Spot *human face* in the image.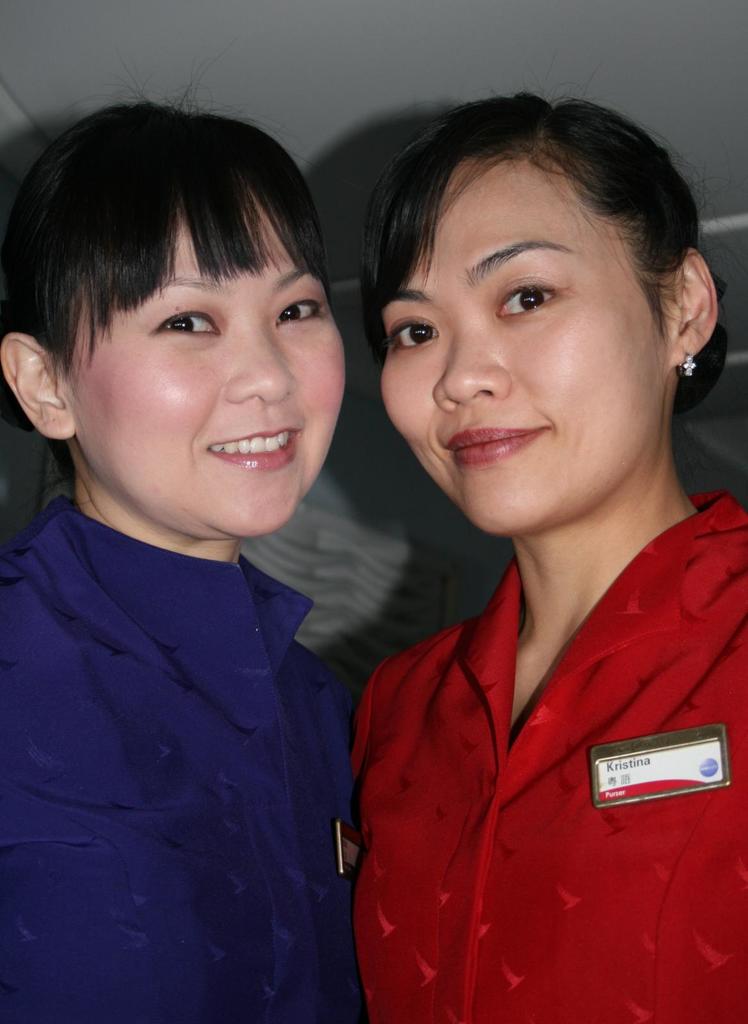
*human face* found at BBox(70, 188, 346, 538).
